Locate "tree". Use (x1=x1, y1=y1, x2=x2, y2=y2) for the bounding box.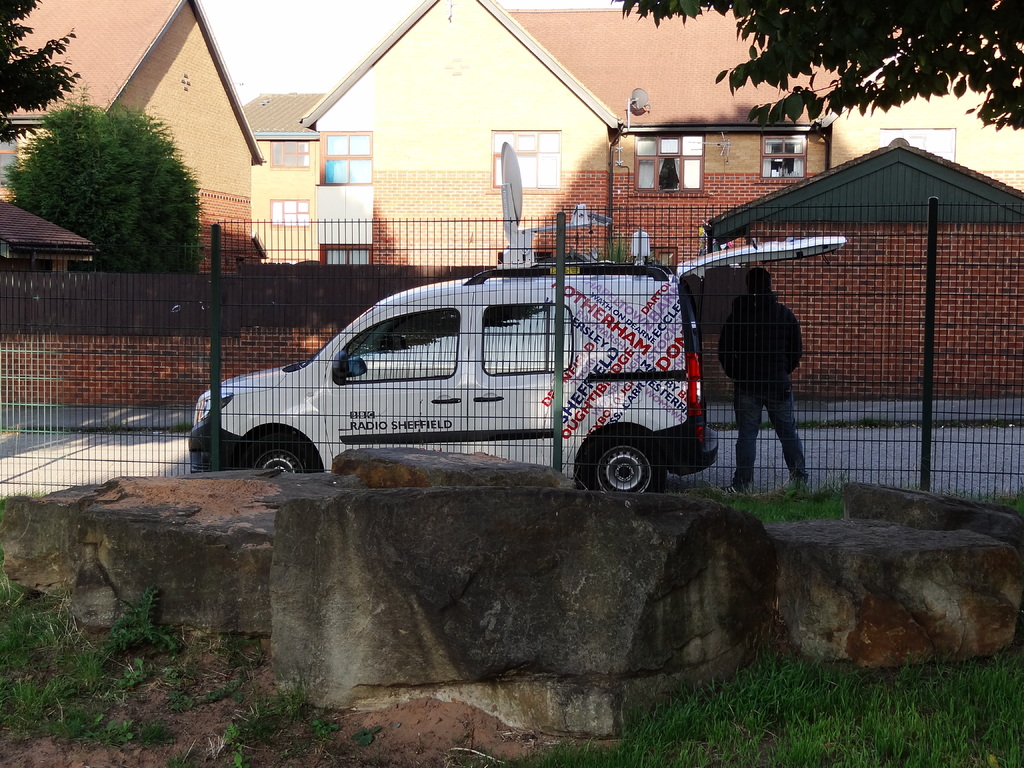
(x1=0, y1=0, x2=84, y2=143).
